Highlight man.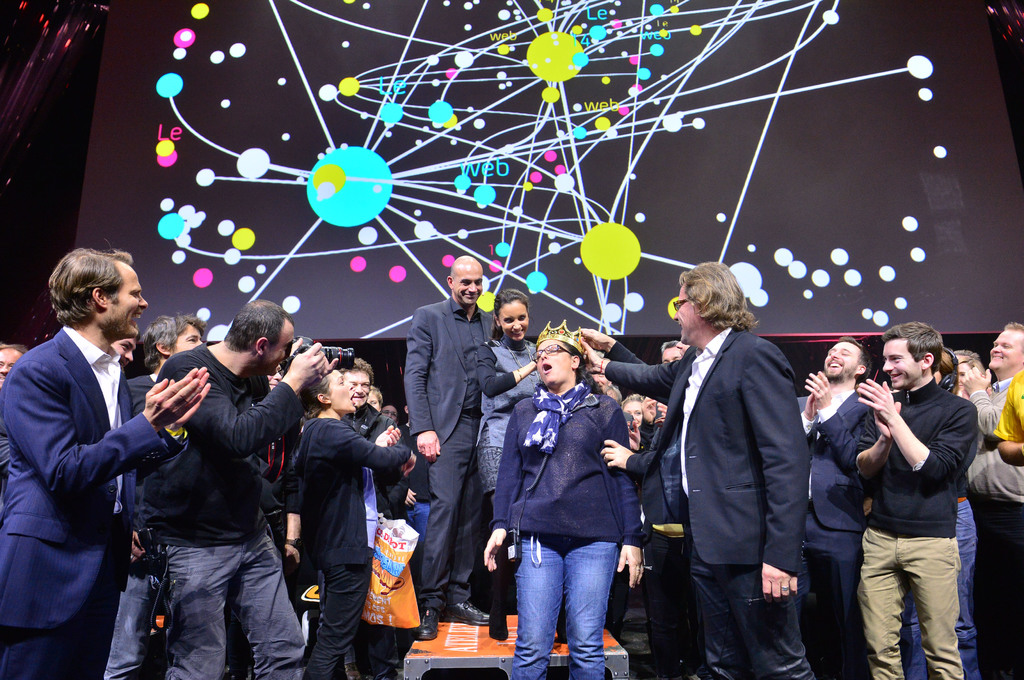
Highlighted region: <bbox>580, 257, 817, 679</bbox>.
